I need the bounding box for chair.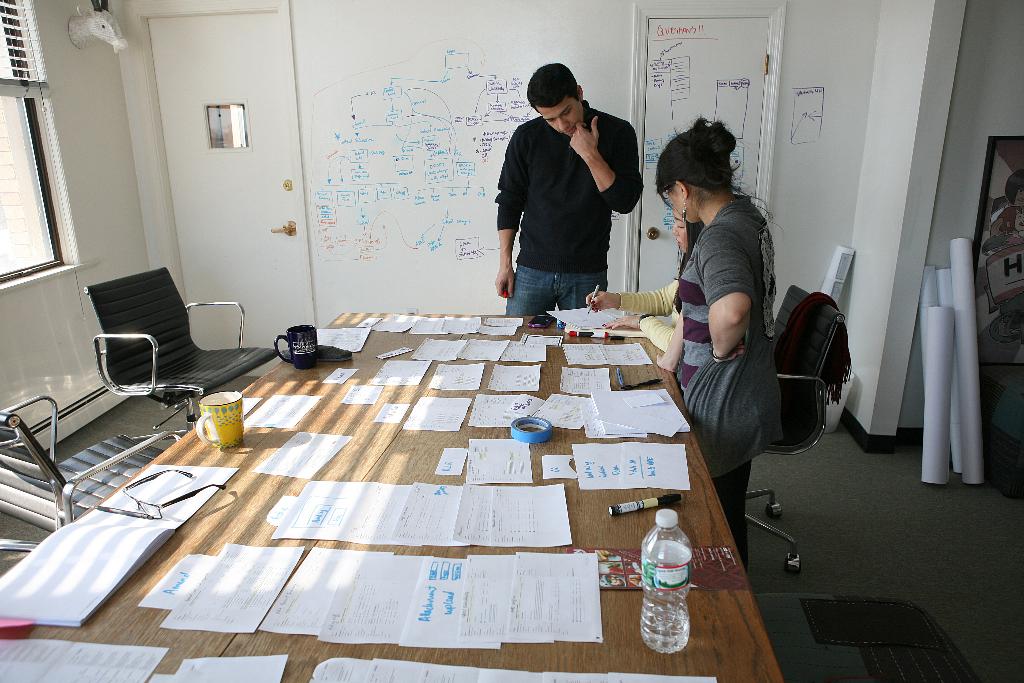
Here it is: <bbox>0, 393, 182, 552</bbox>.
